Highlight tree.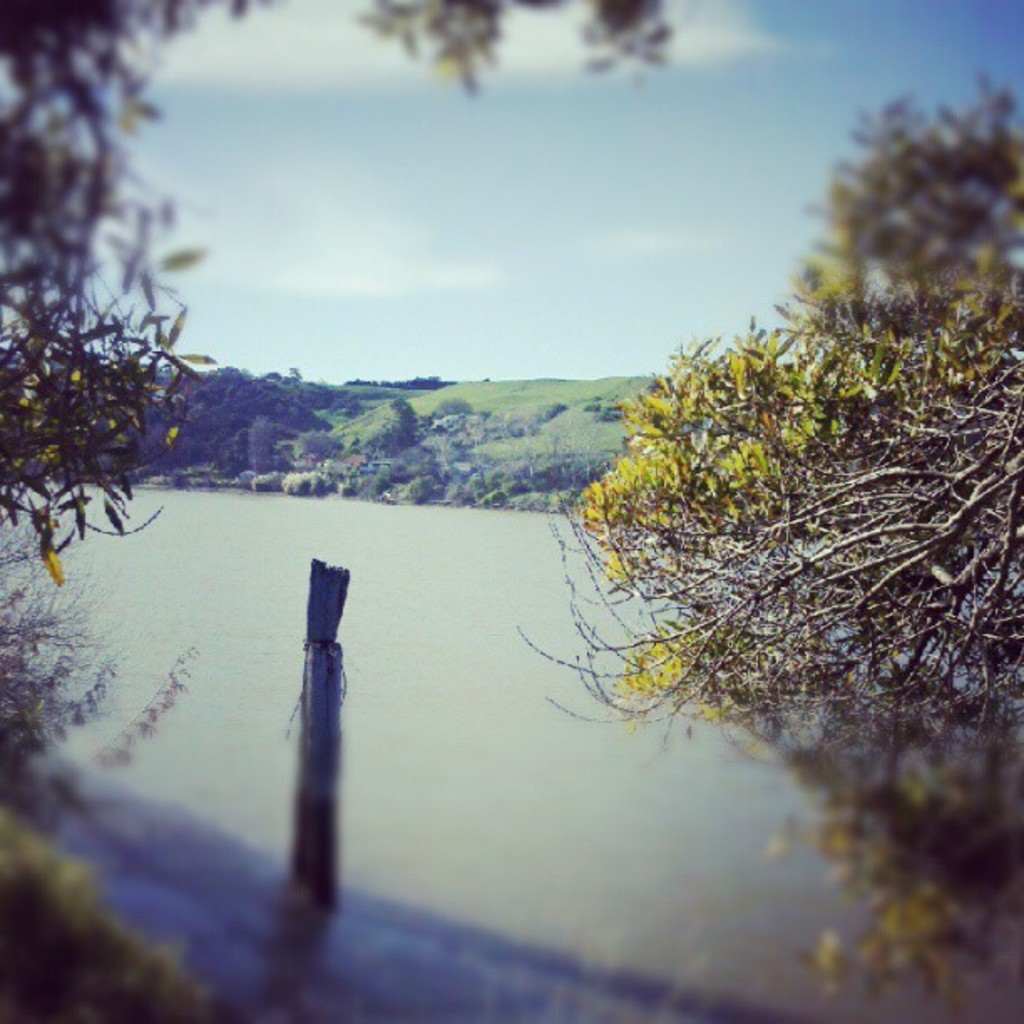
Highlighted region: pyautogui.locateOnScreen(0, 0, 674, 584).
